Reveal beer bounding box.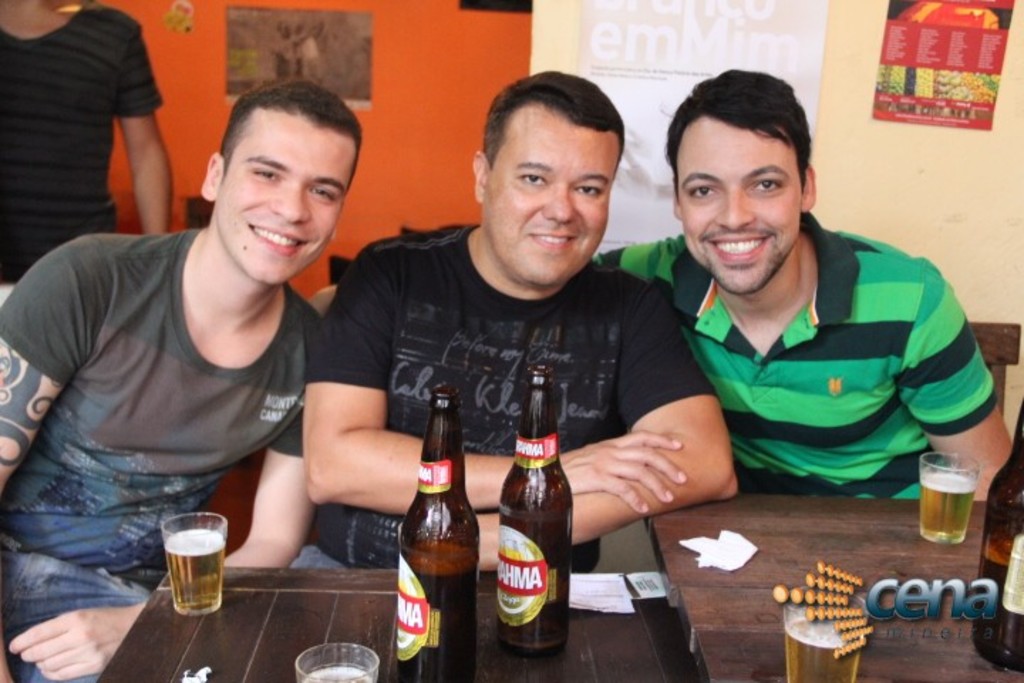
Revealed: region(777, 598, 866, 682).
